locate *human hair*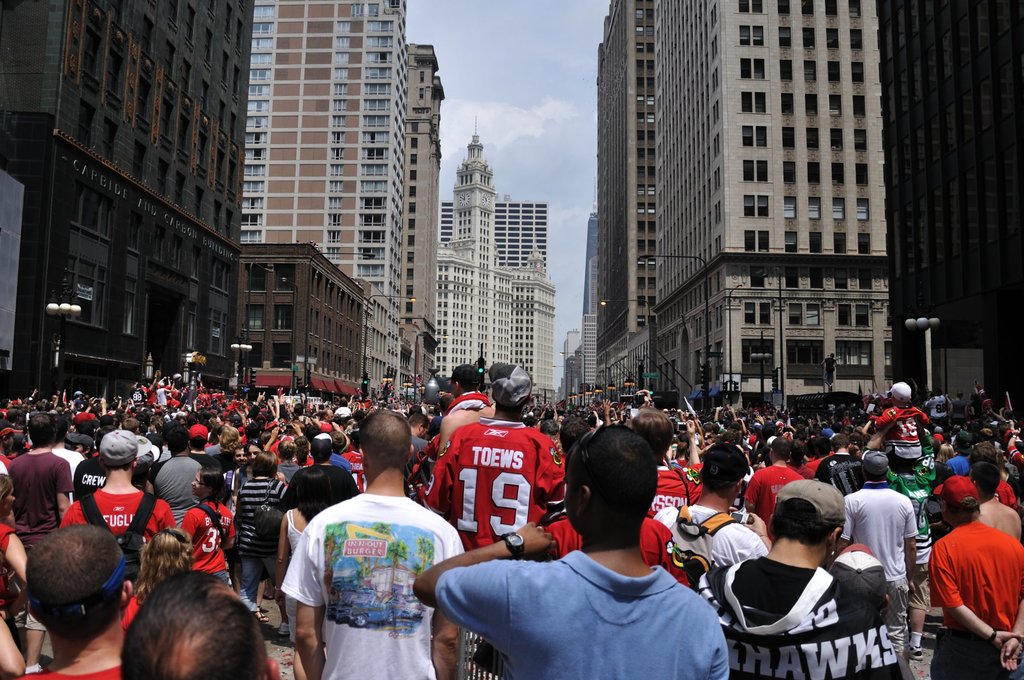
rect(131, 528, 195, 607)
